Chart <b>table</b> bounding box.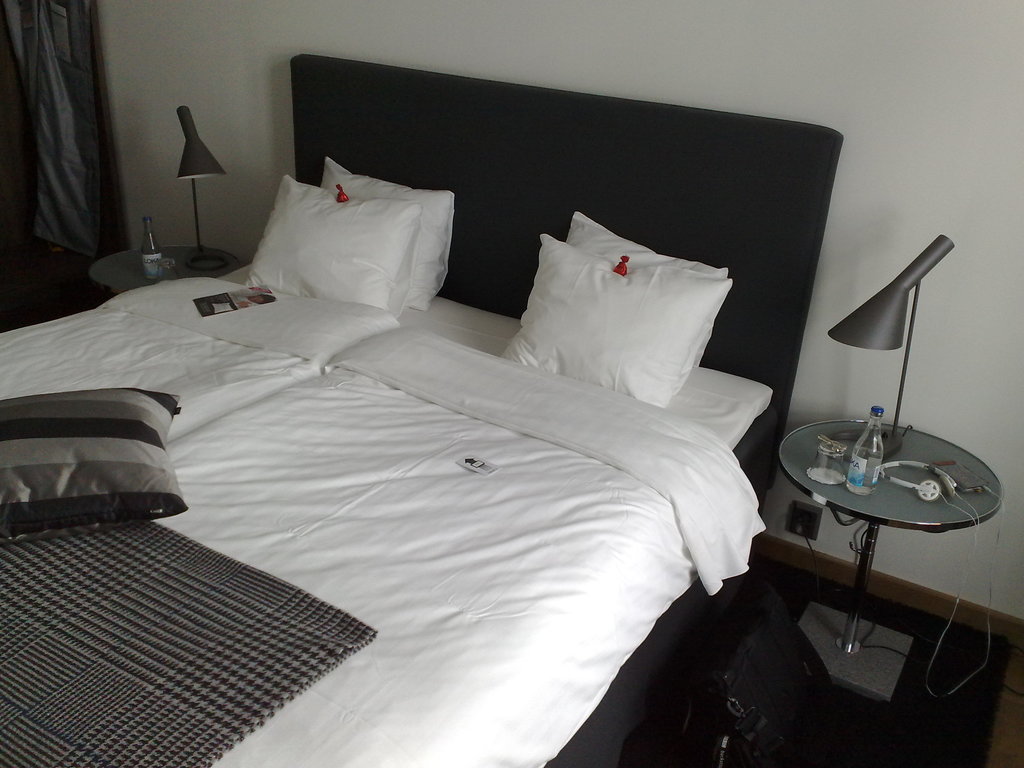
Charted: <box>94,244,237,297</box>.
